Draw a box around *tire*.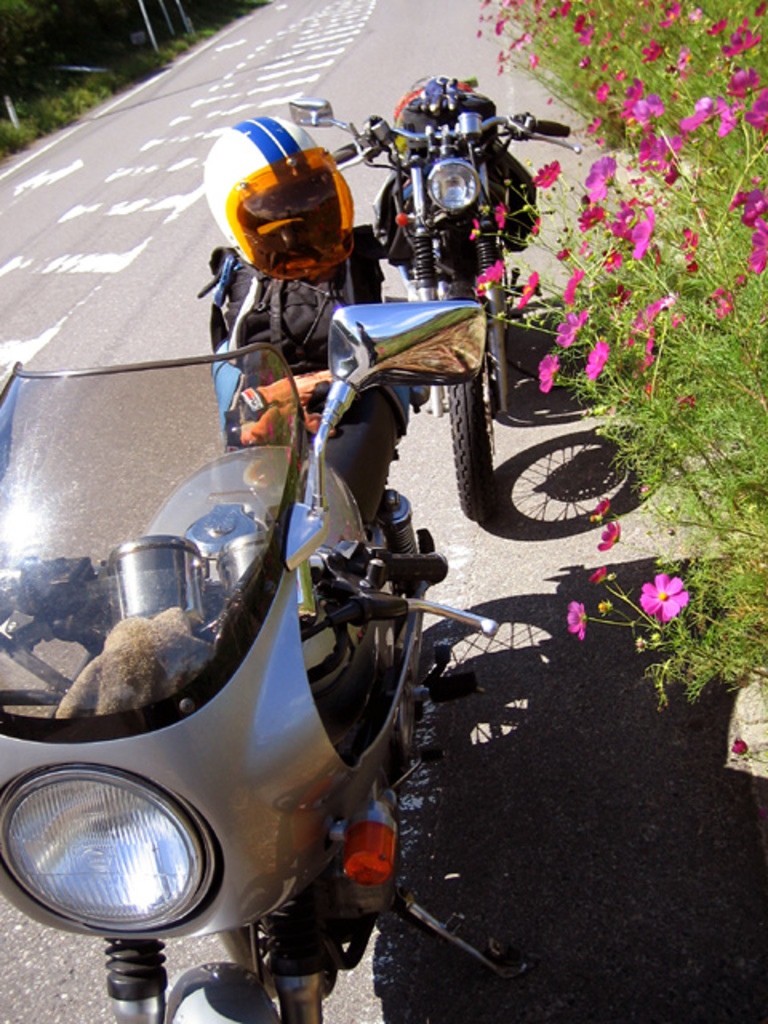
427:312:504:523.
